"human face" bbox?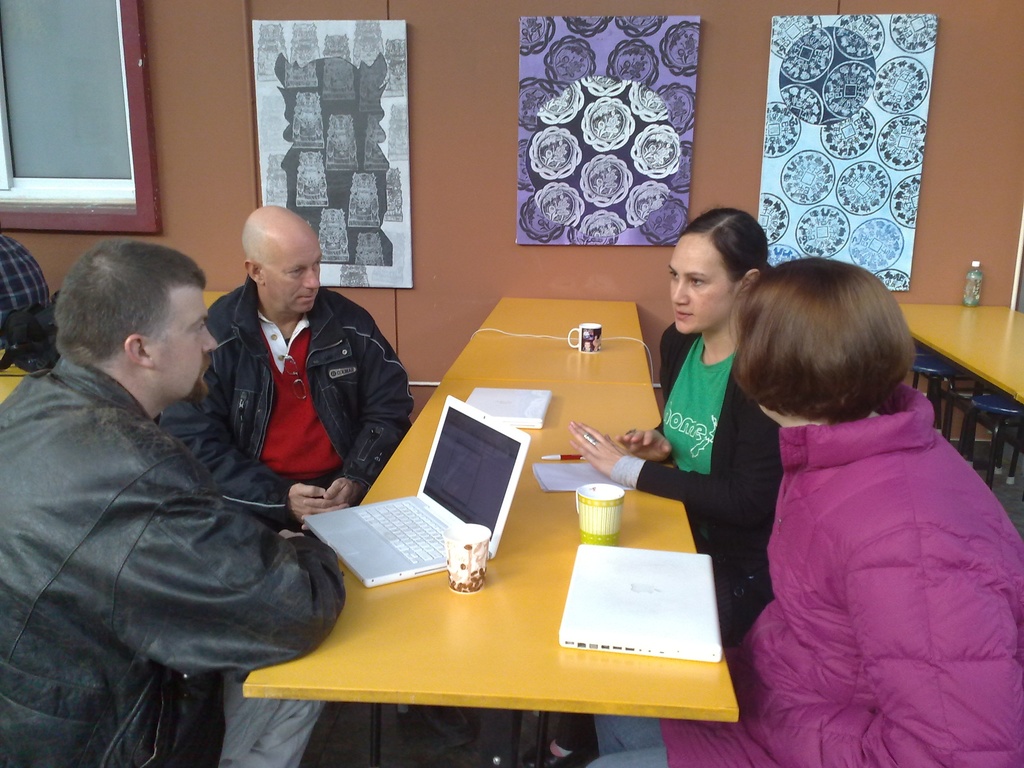
BBox(259, 230, 324, 311)
